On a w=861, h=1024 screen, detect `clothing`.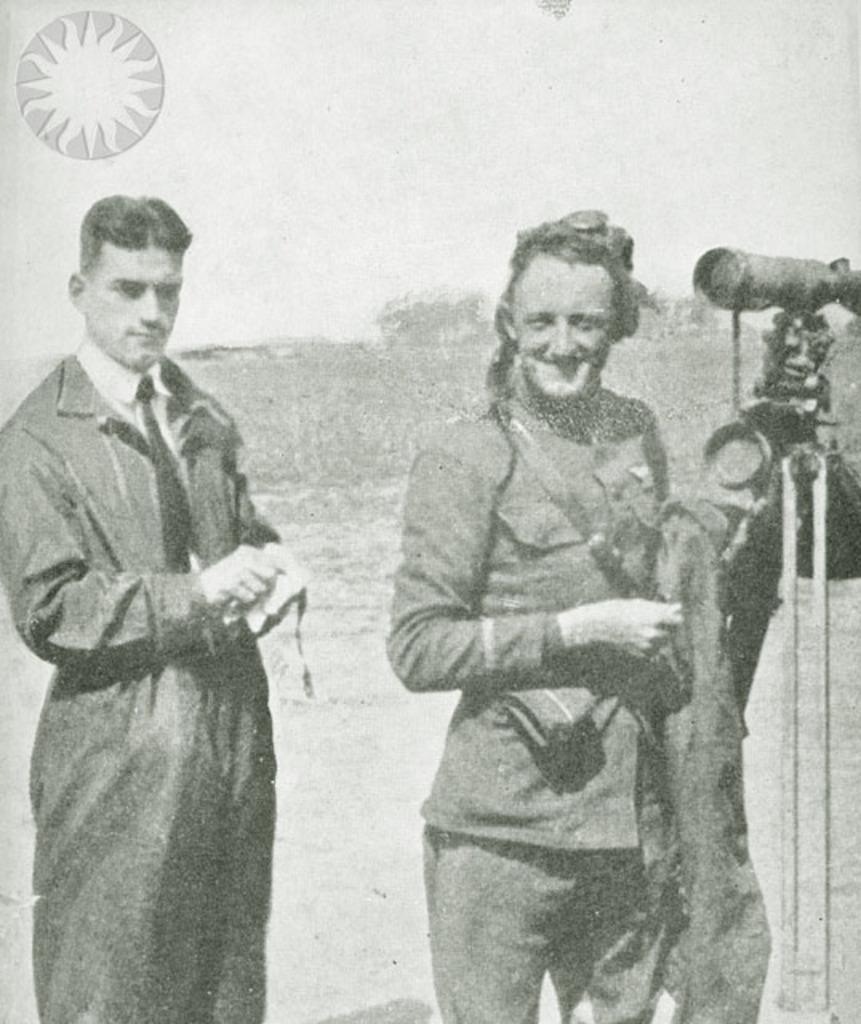
detection(6, 262, 314, 978).
